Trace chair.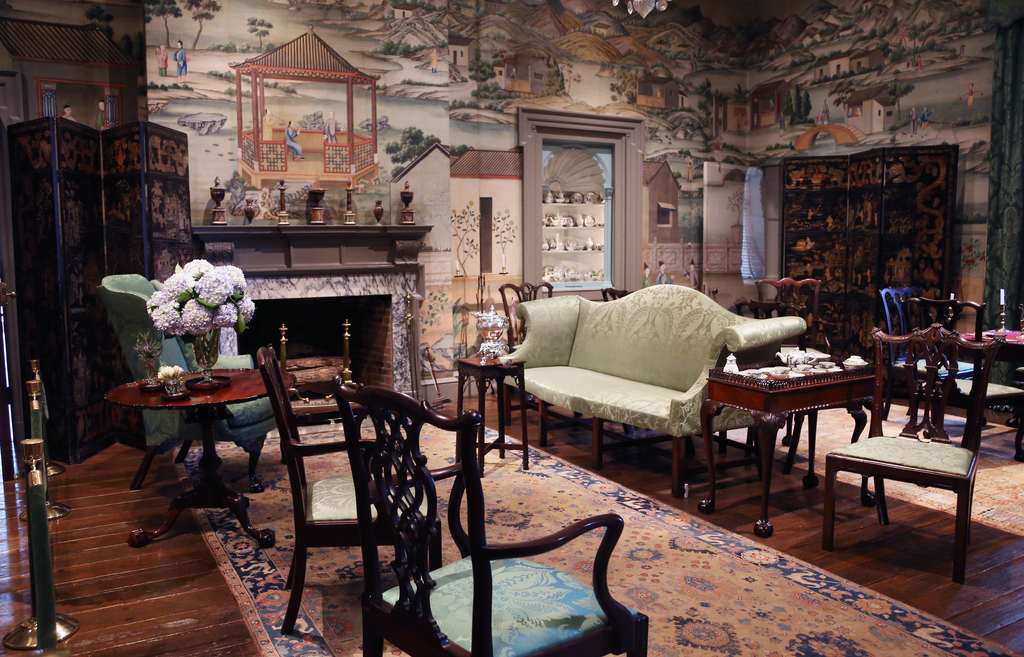
Traced to detection(102, 271, 283, 483).
